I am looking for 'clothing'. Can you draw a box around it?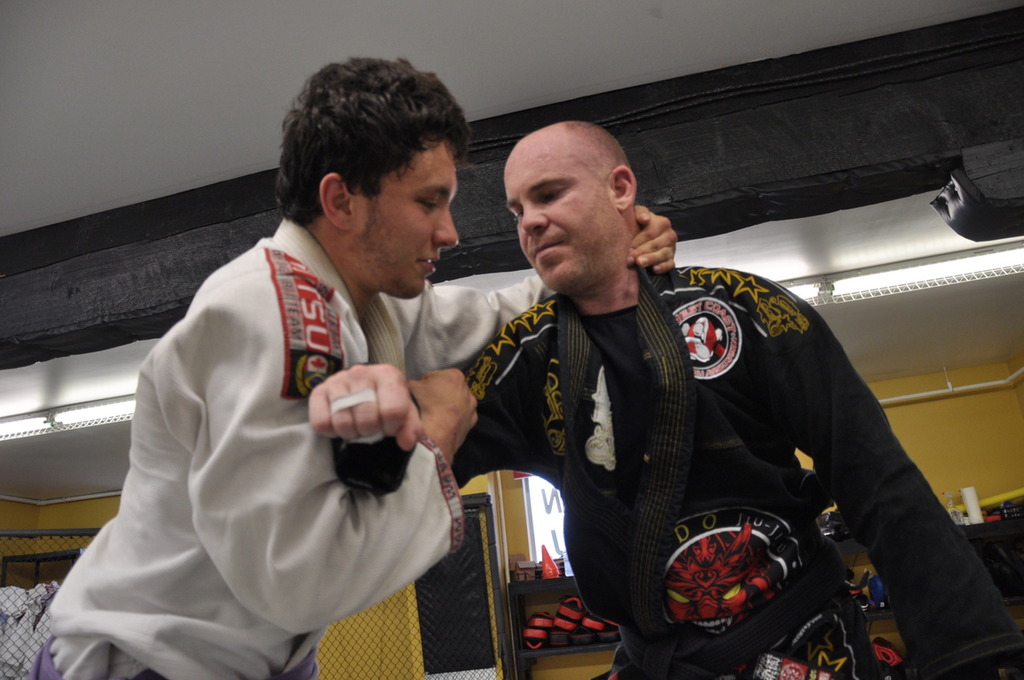
Sure, the bounding box is [left=31, top=214, right=555, bottom=679].
